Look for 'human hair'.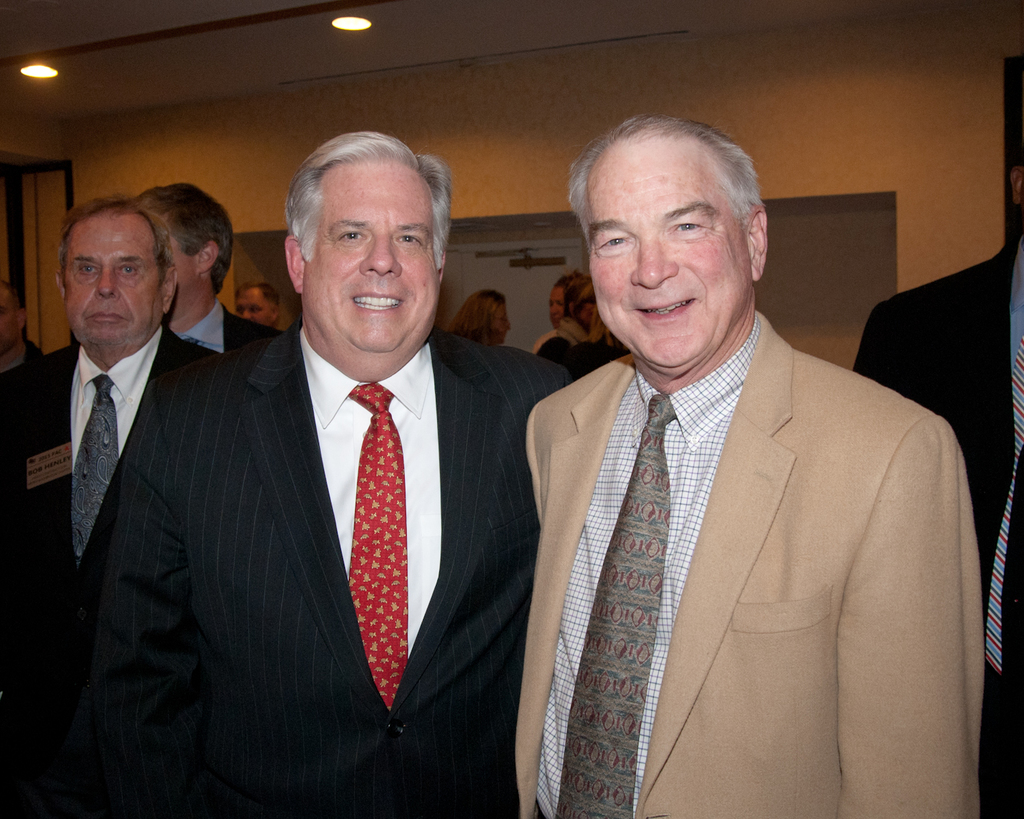
Found: bbox=[56, 193, 180, 296].
